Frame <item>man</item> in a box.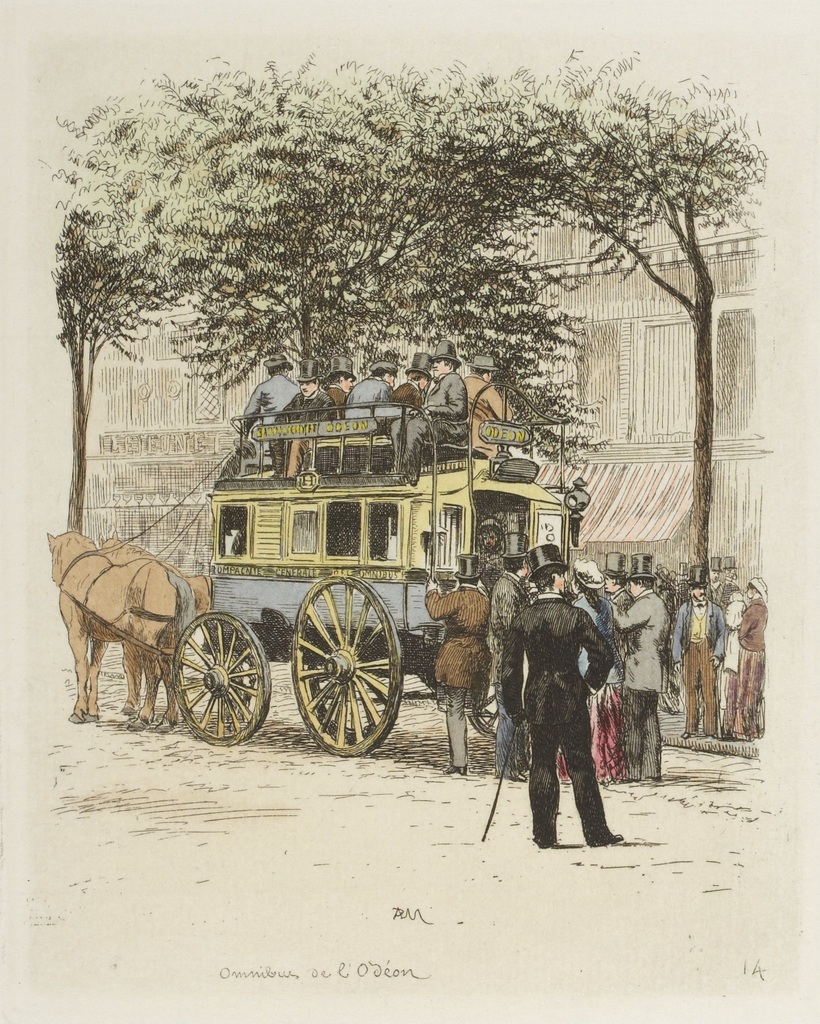
{"left": 392, "top": 353, "right": 434, "bottom": 409}.
